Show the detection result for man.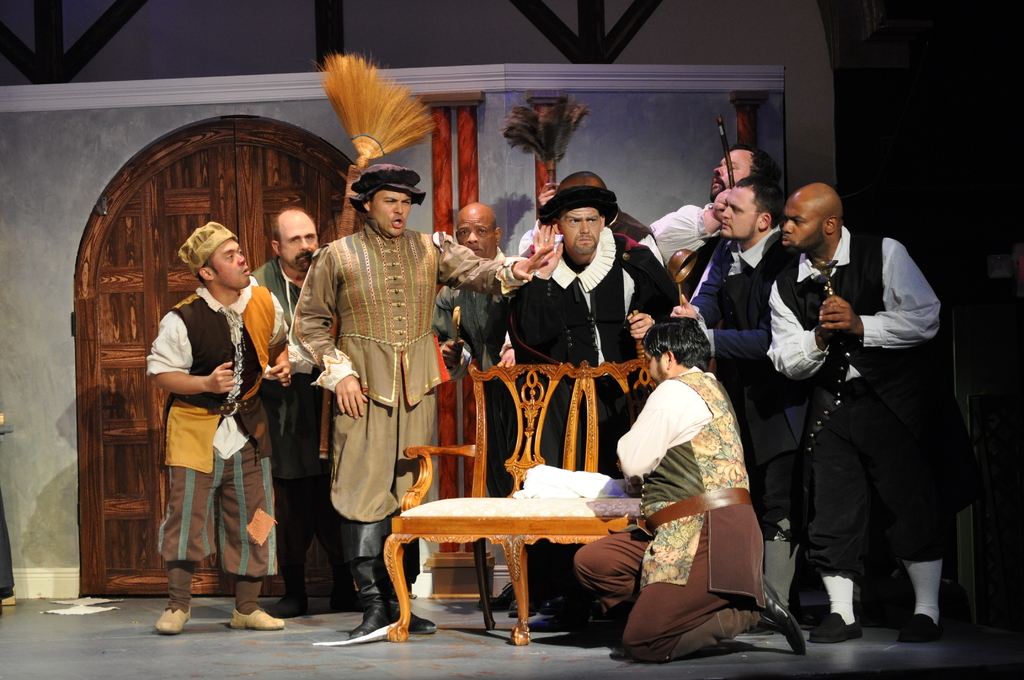
[431,202,514,614].
